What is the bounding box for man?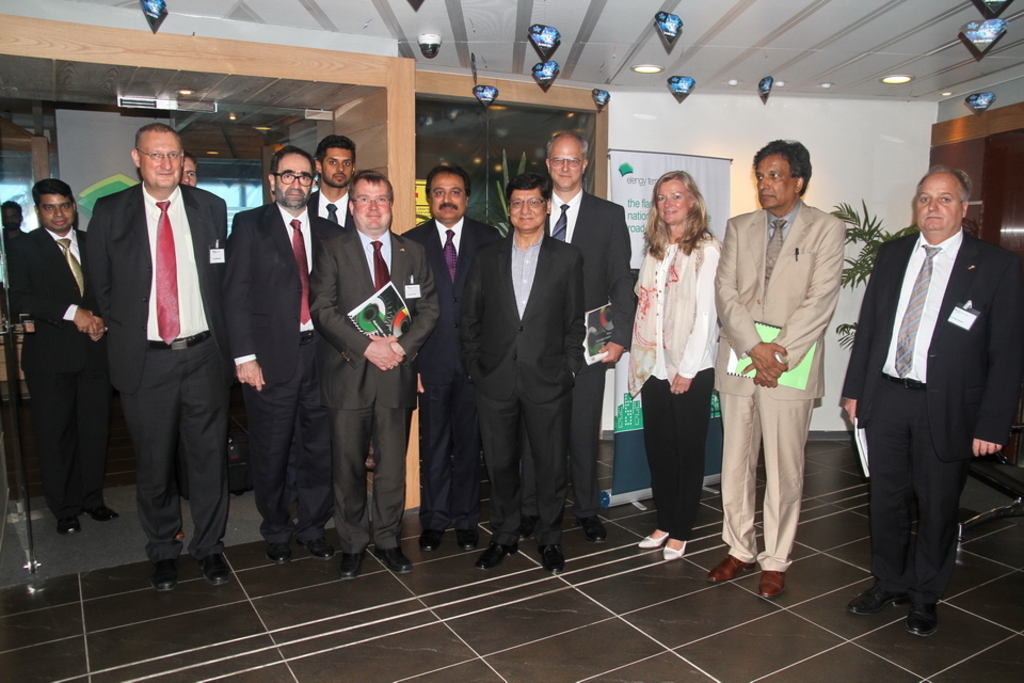
[left=12, top=177, right=118, bottom=535].
